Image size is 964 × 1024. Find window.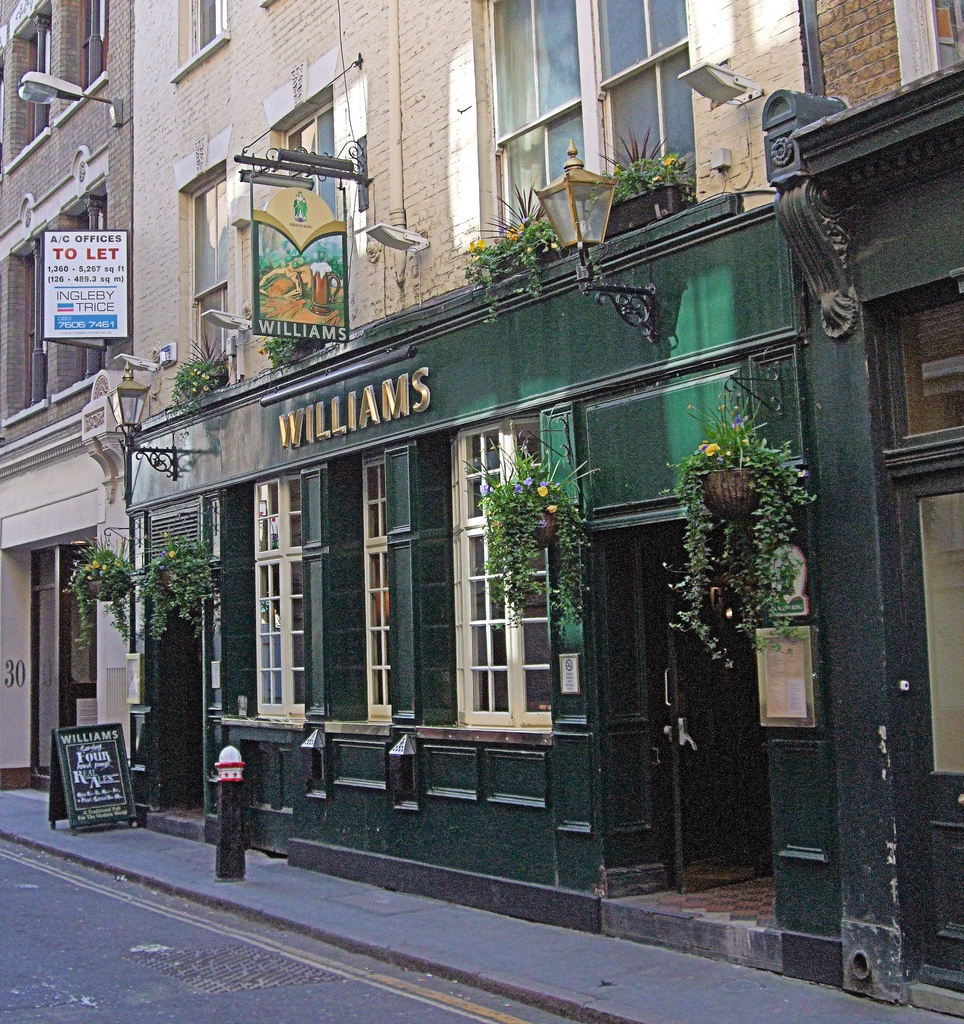
Rect(829, 286, 963, 804).
